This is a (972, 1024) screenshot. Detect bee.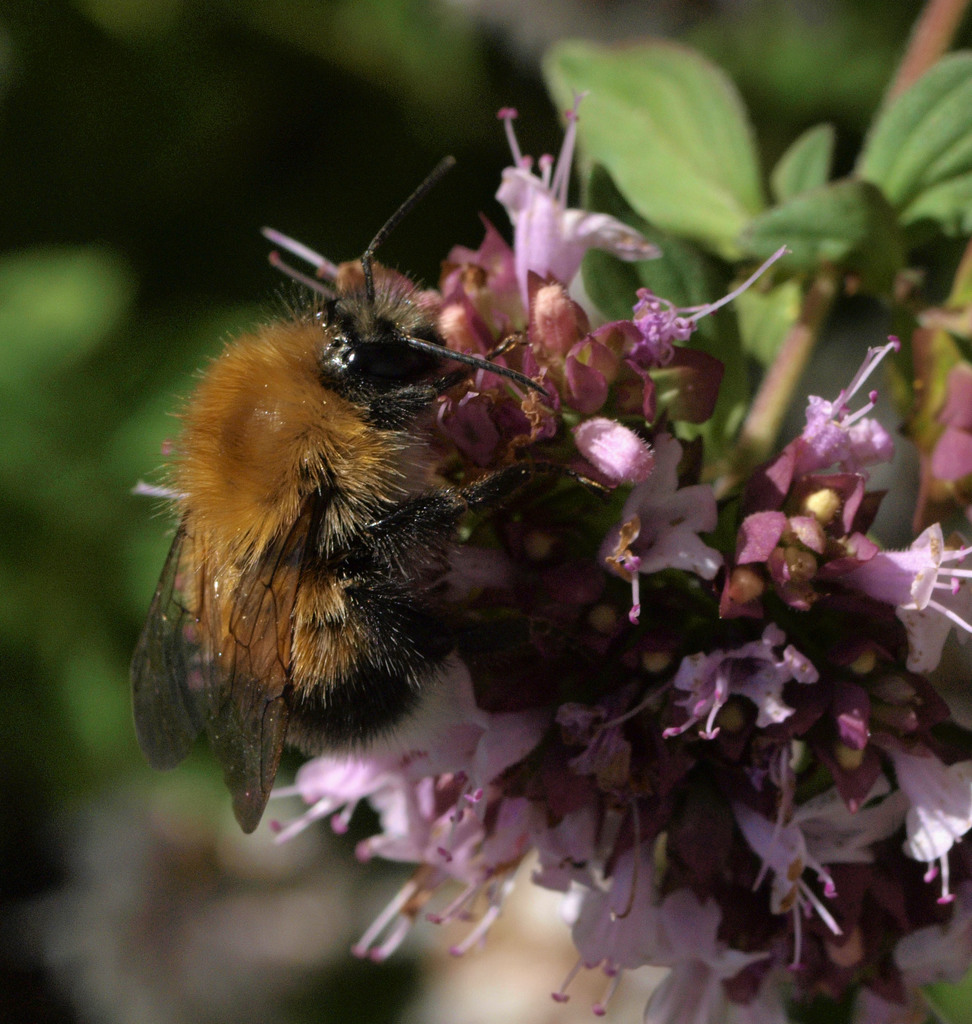
BBox(132, 138, 547, 919).
